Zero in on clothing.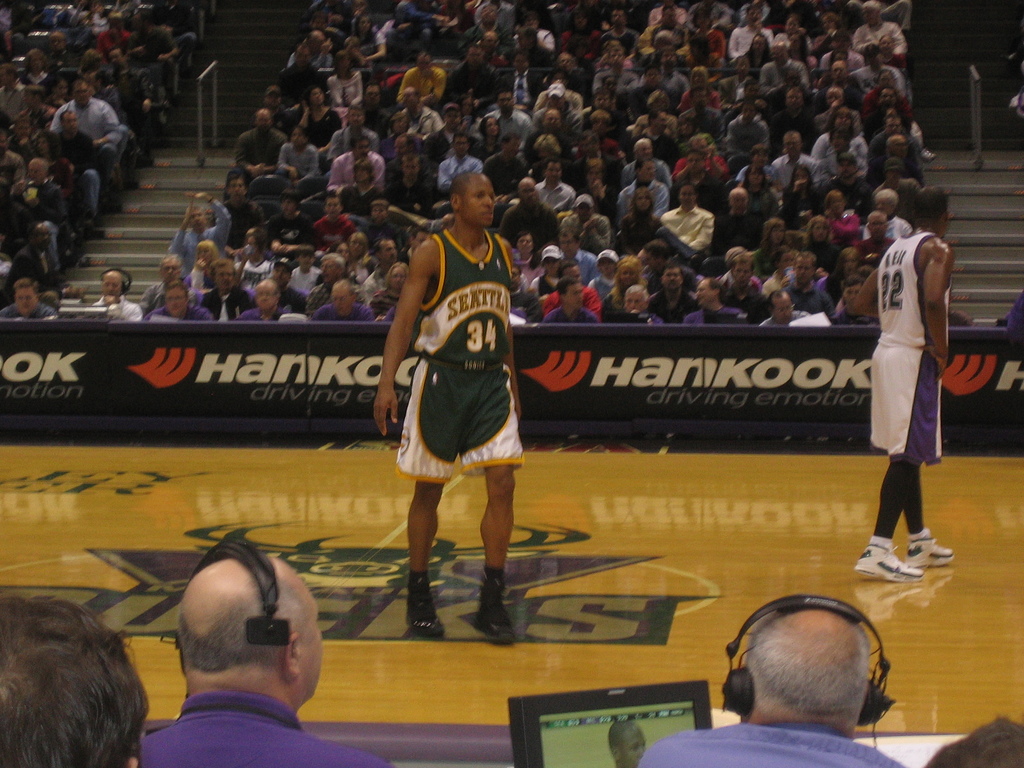
Zeroed in: {"left": 351, "top": 102, "right": 386, "bottom": 137}.
